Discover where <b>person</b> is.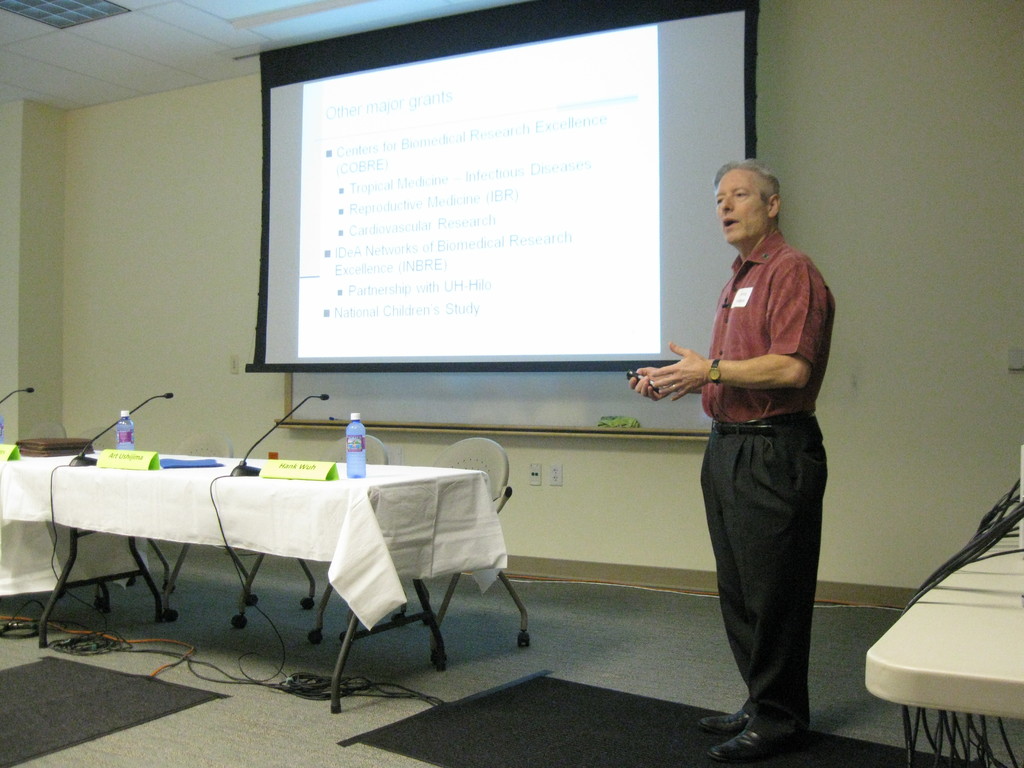
Discovered at 653,152,843,758.
